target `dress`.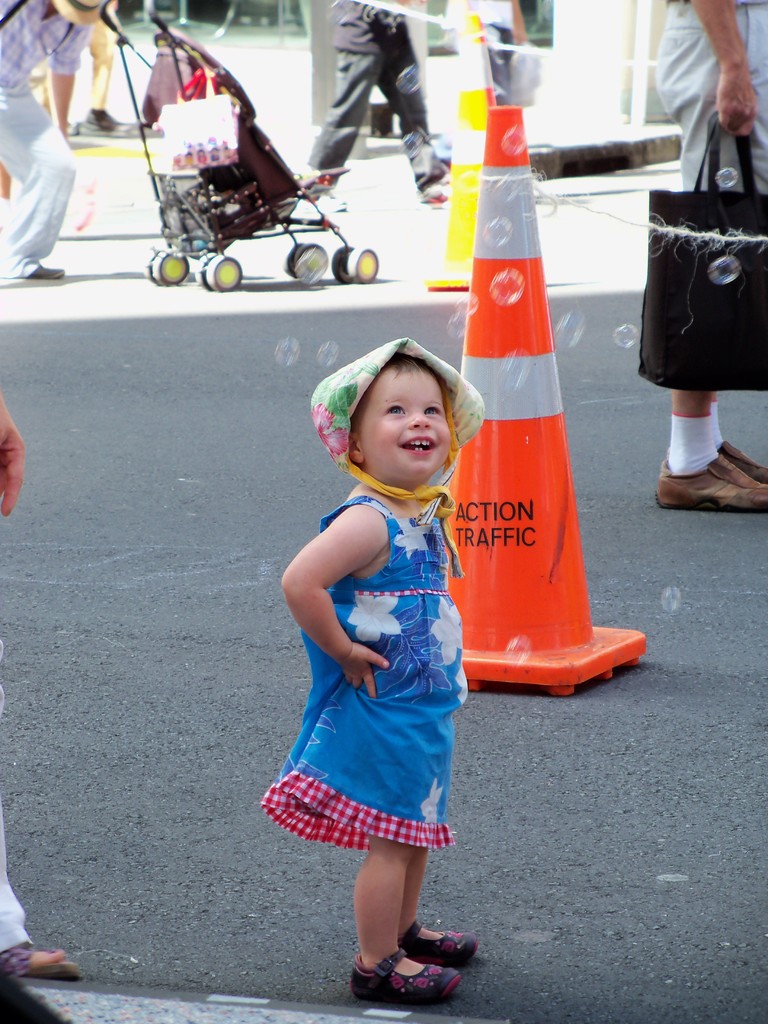
Target region: x1=259, y1=498, x2=467, y2=856.
